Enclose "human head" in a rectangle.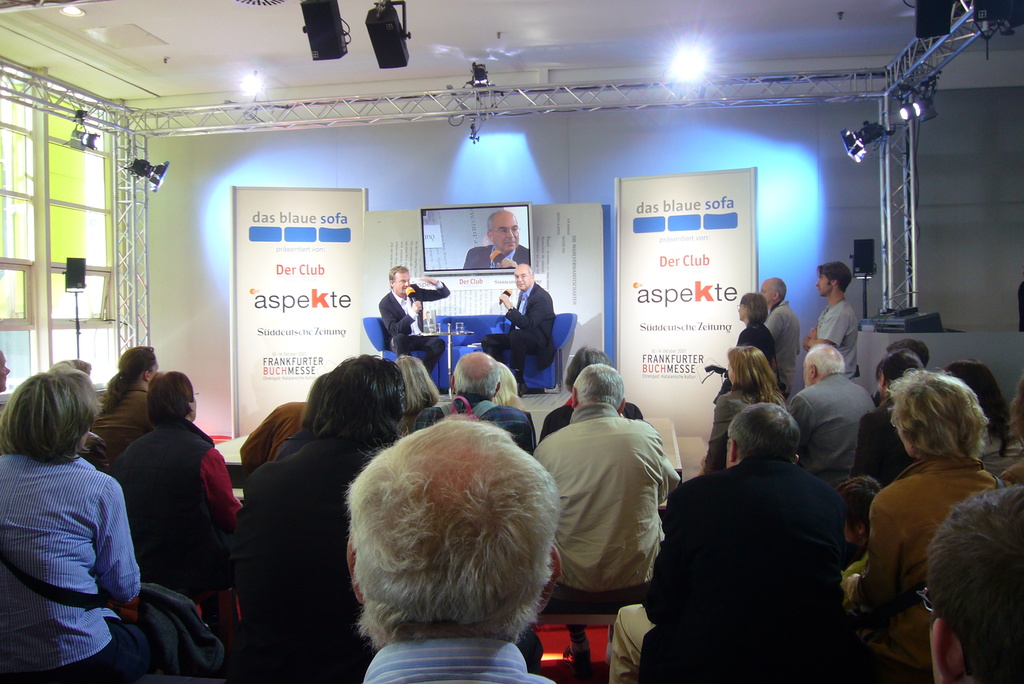
<region>884, 338, 929, 365</region>.
